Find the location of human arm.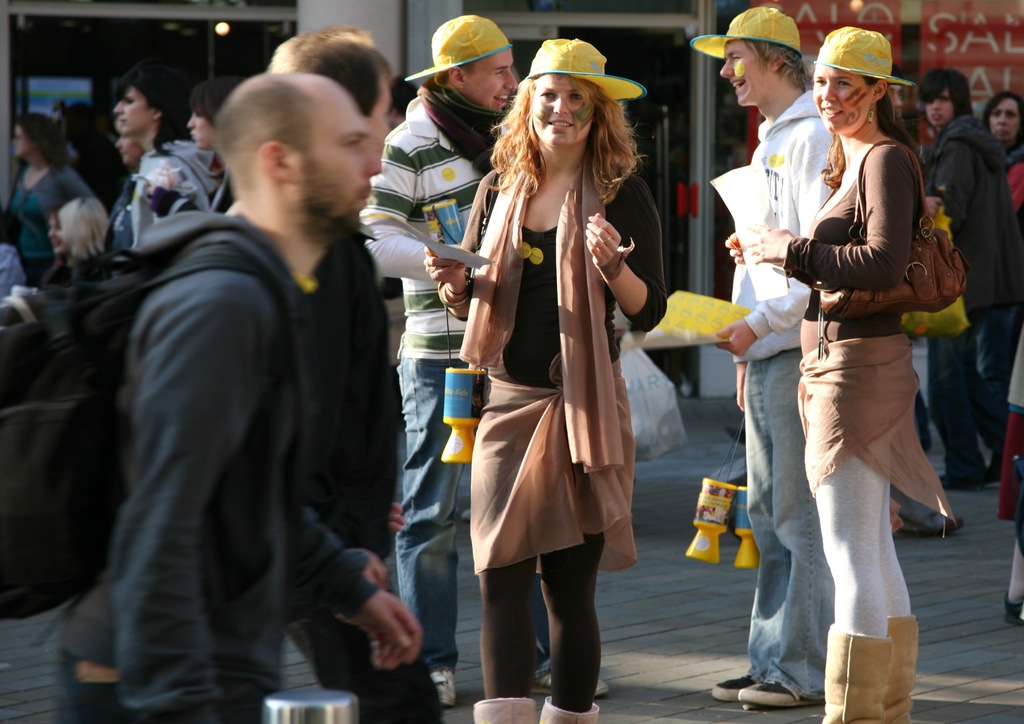
Location: {"left": 749, "top": 157, "right": 913, "bottom": 293}.
